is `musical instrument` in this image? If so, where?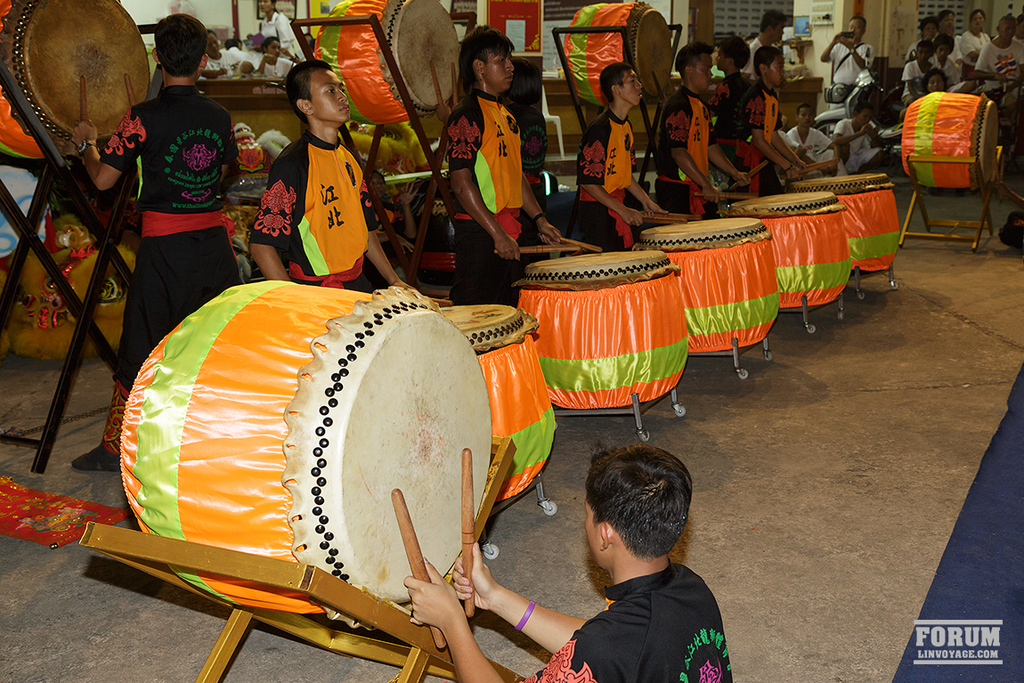
Yes, at BBox(789, 157, 899, 269).
